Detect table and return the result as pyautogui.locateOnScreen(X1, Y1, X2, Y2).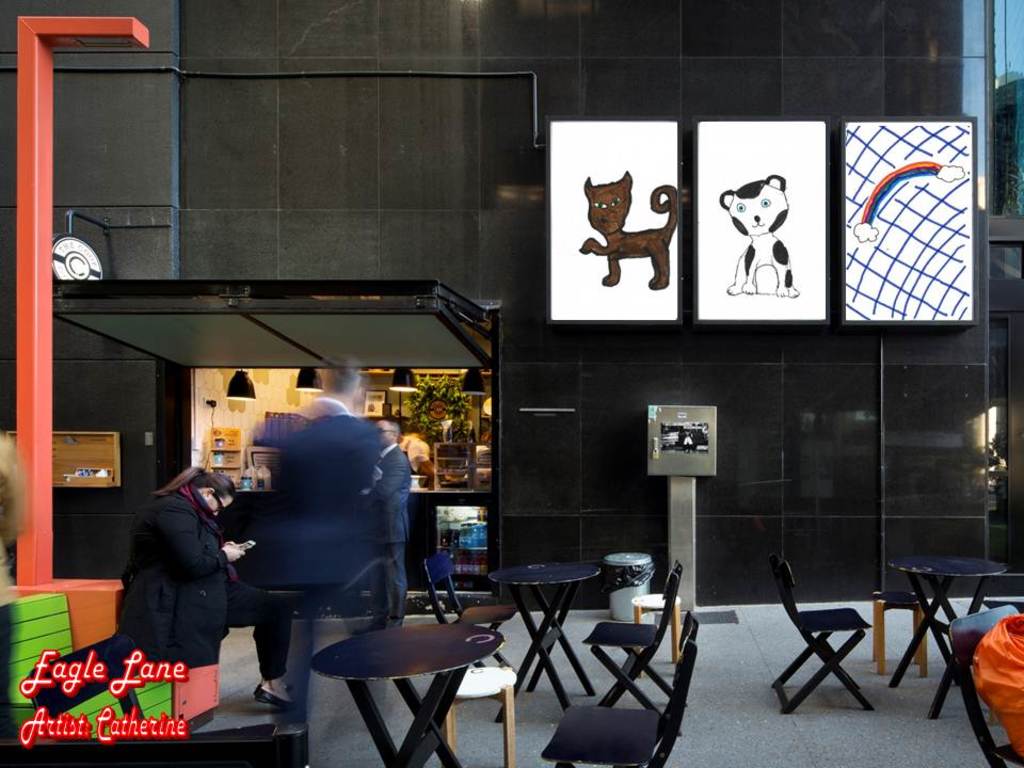
pyautogui.locateOnScreen(887, 524, 1023, 737).
